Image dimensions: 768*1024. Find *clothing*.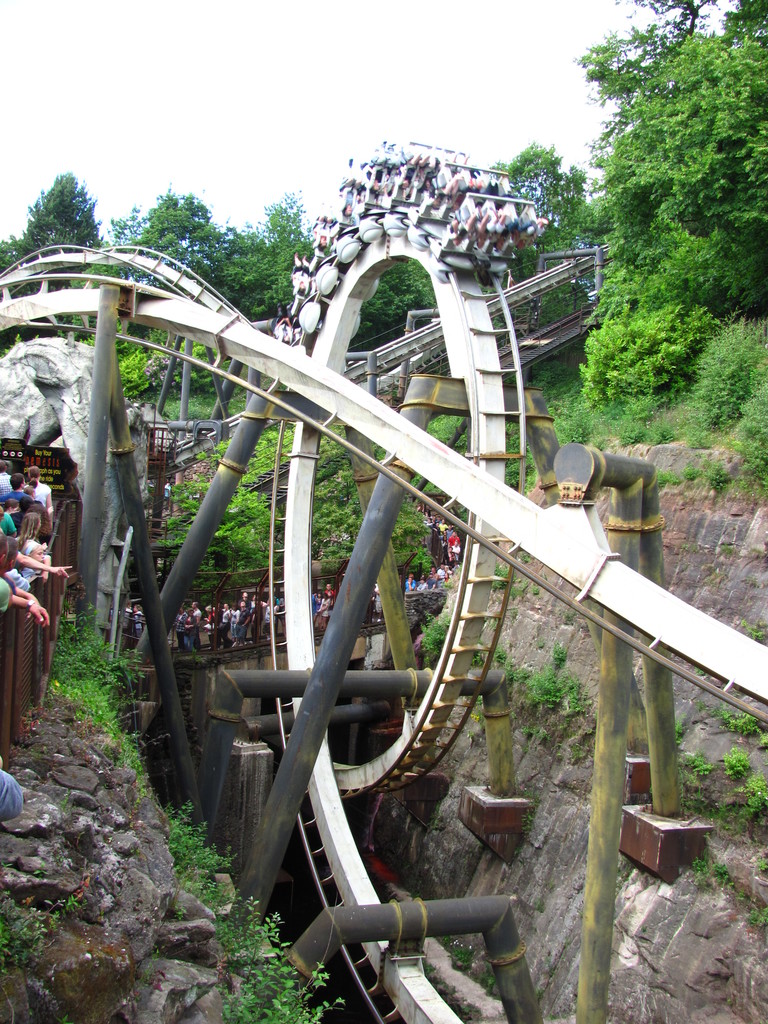
[x1=0, y1=762, x2=27, y2=818].
